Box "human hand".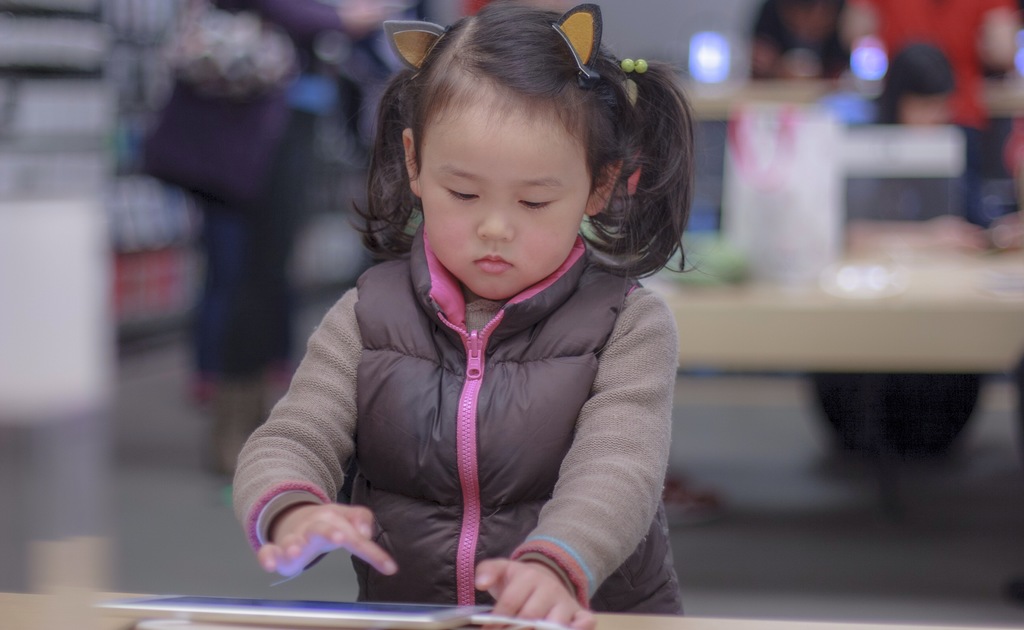
pyautogui.locateOnScreen(257, 501, 397, 579).
